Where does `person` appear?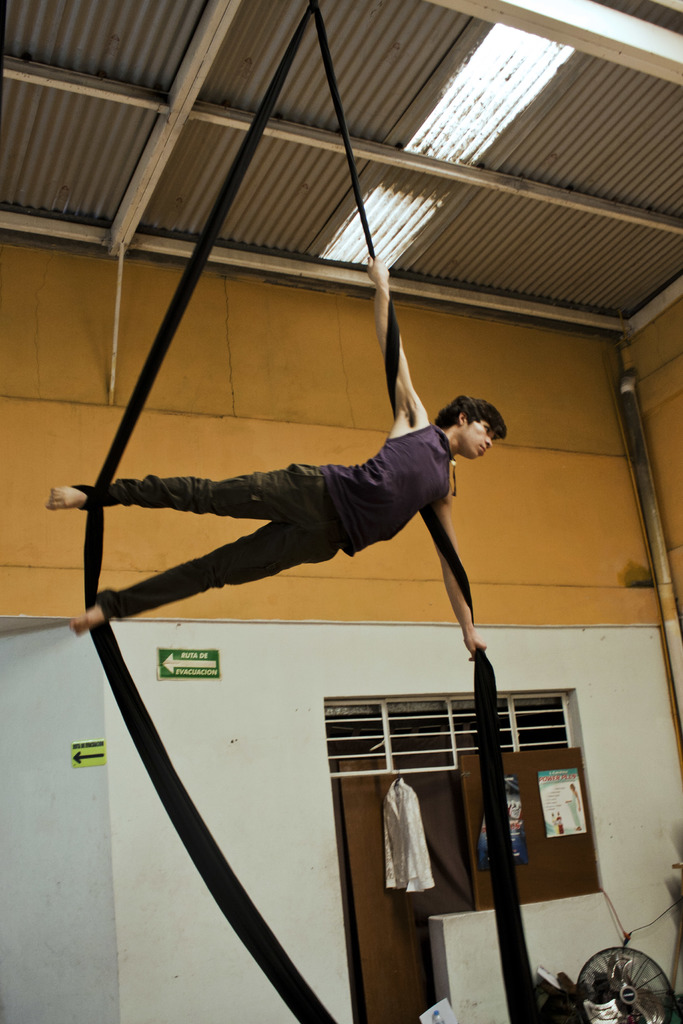
Appears at {"x1": 34, "y1": 239, "x2": 518, "y2": 664}.
